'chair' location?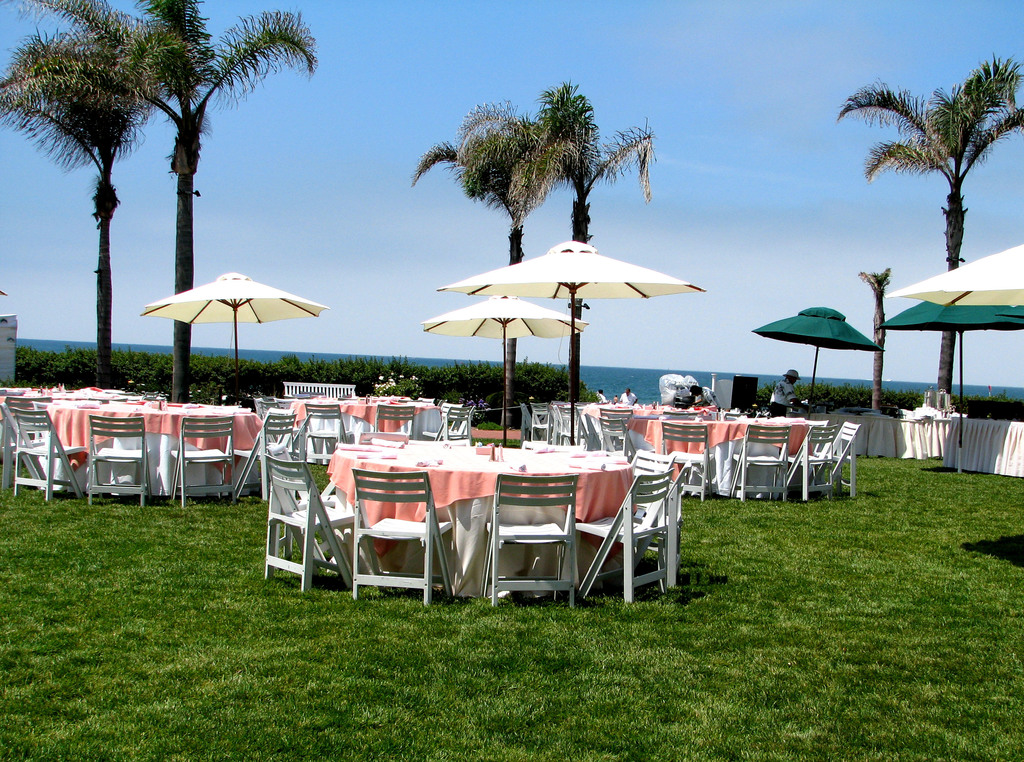
Rect(442, 410, 466, 444)
